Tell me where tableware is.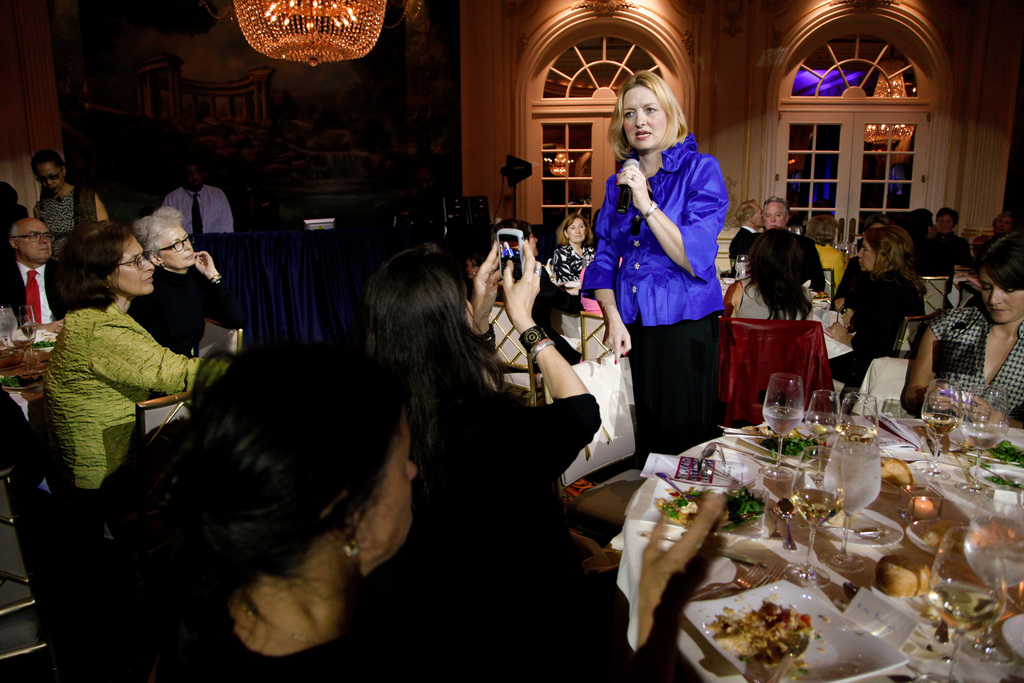
tableware is at Rect(684, 579, 912, 682).
